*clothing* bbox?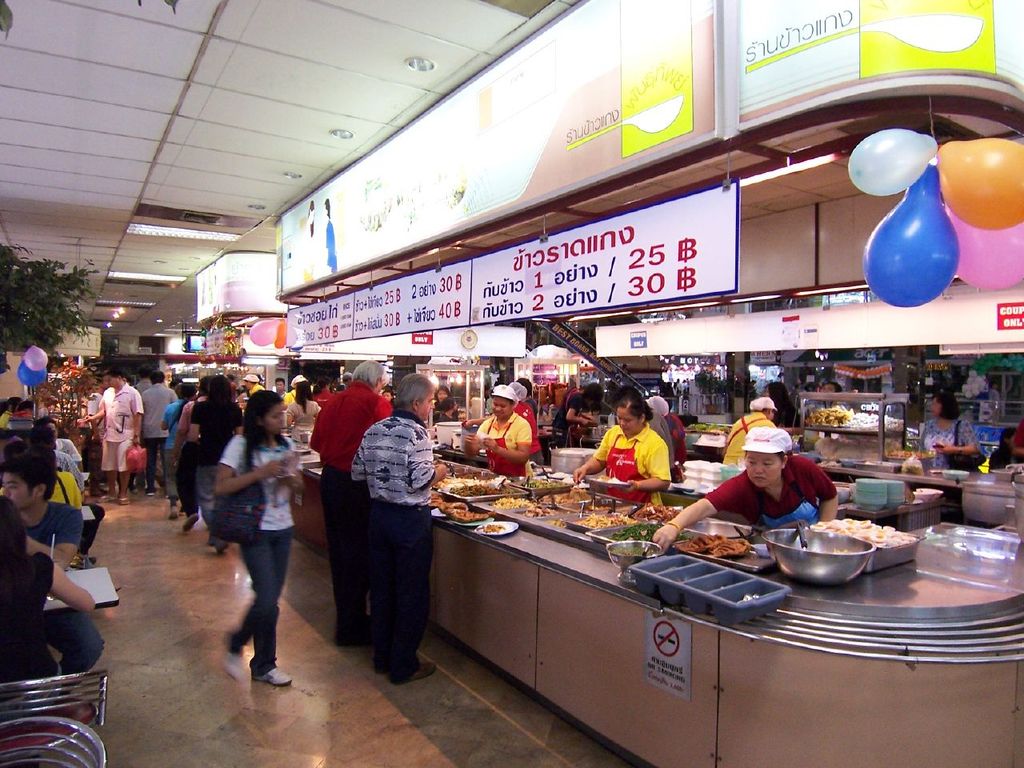
box(725, 412, 781, 467)
